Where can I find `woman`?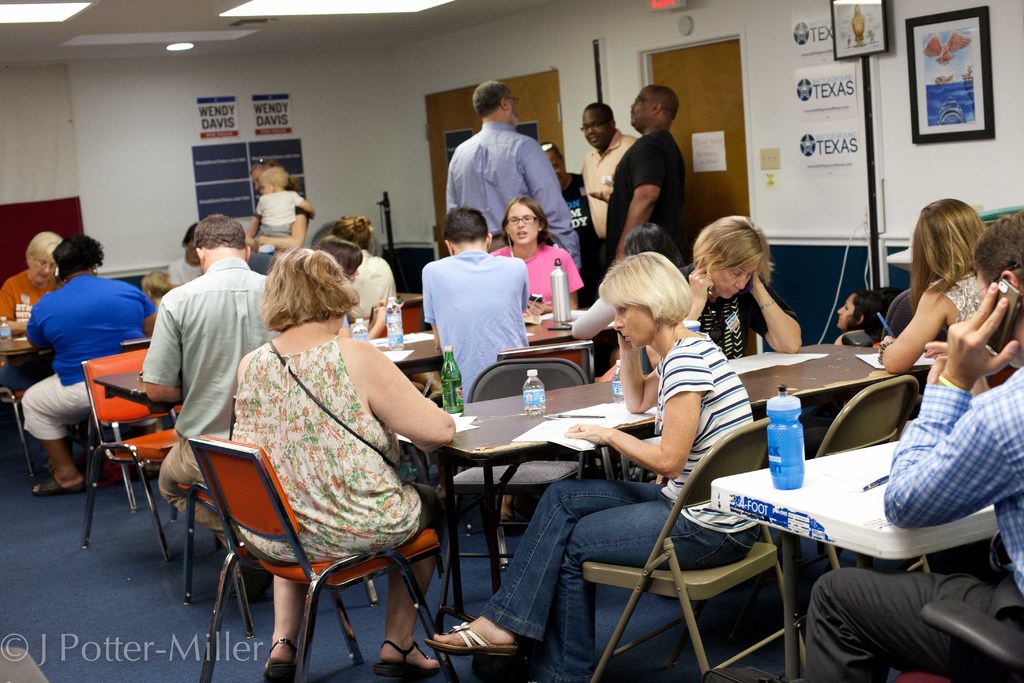
You can find it at bbox(538, 142, 620, 377).
